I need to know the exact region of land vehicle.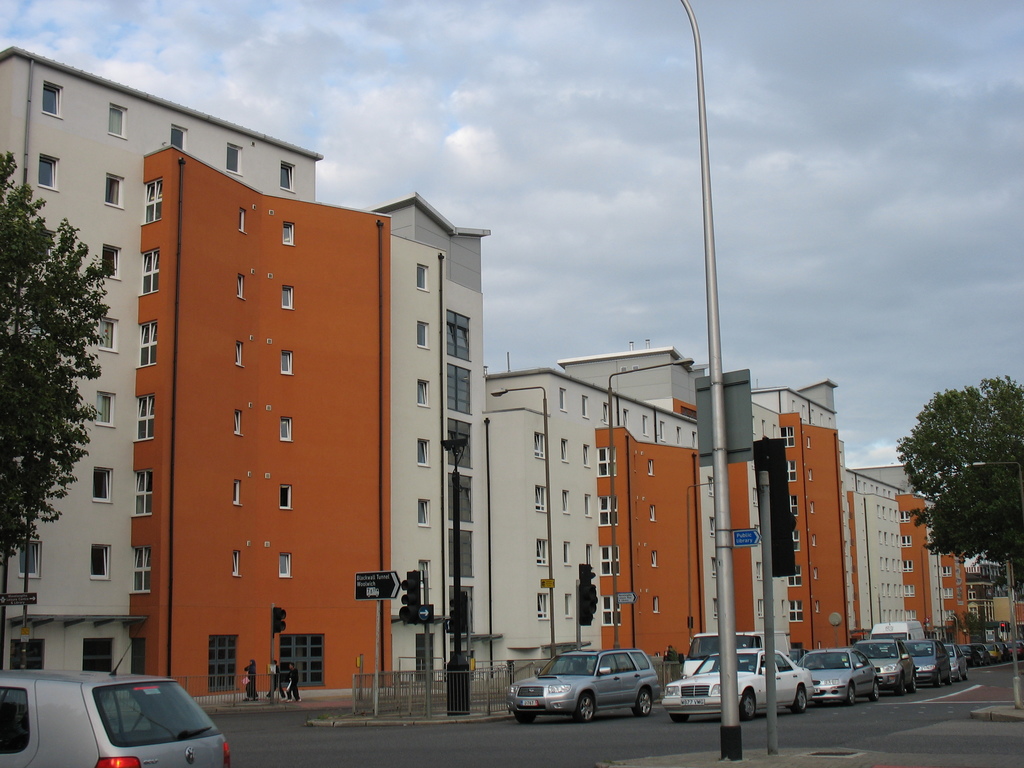
Region: pyautogui.locateOnScreen(964, 646, 977, 662).
